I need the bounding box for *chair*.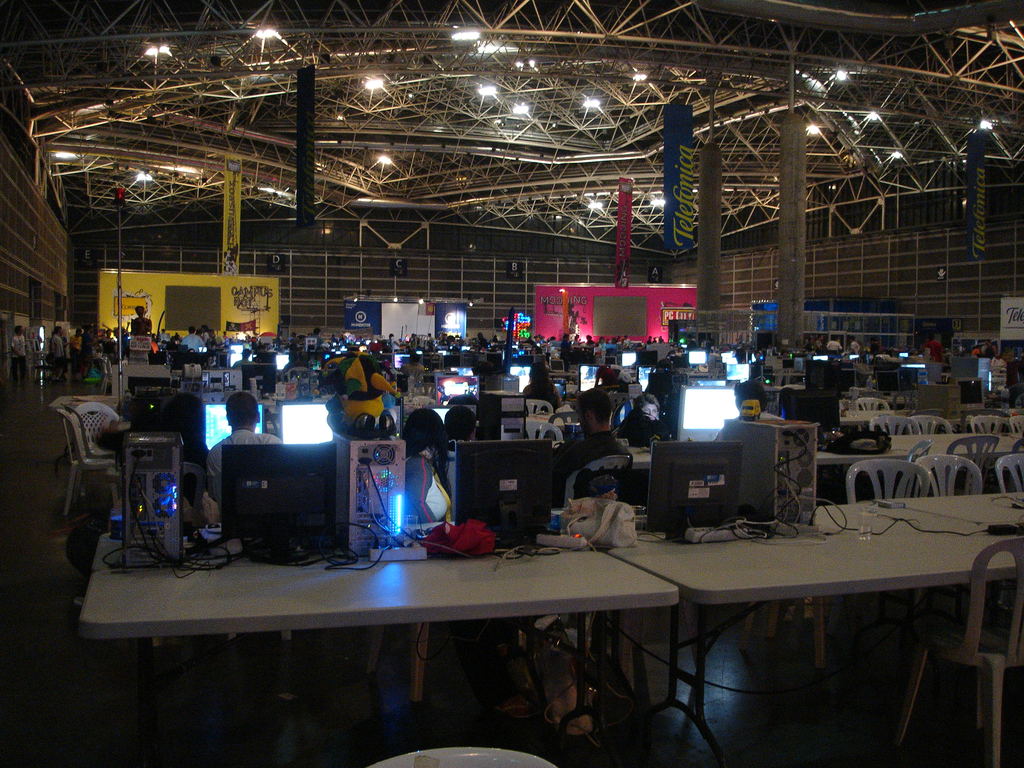
Here it is: (left=893, top=538, right=1023, bottom=767).
